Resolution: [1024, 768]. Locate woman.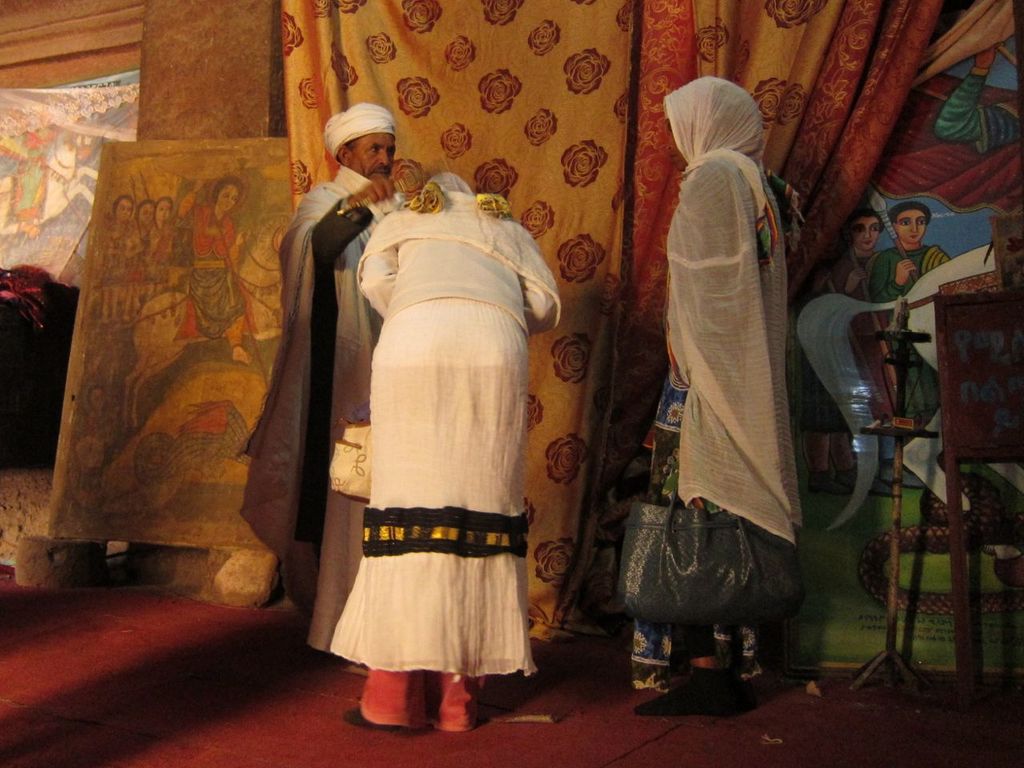
l=138, t=190, r=182, b=294.
